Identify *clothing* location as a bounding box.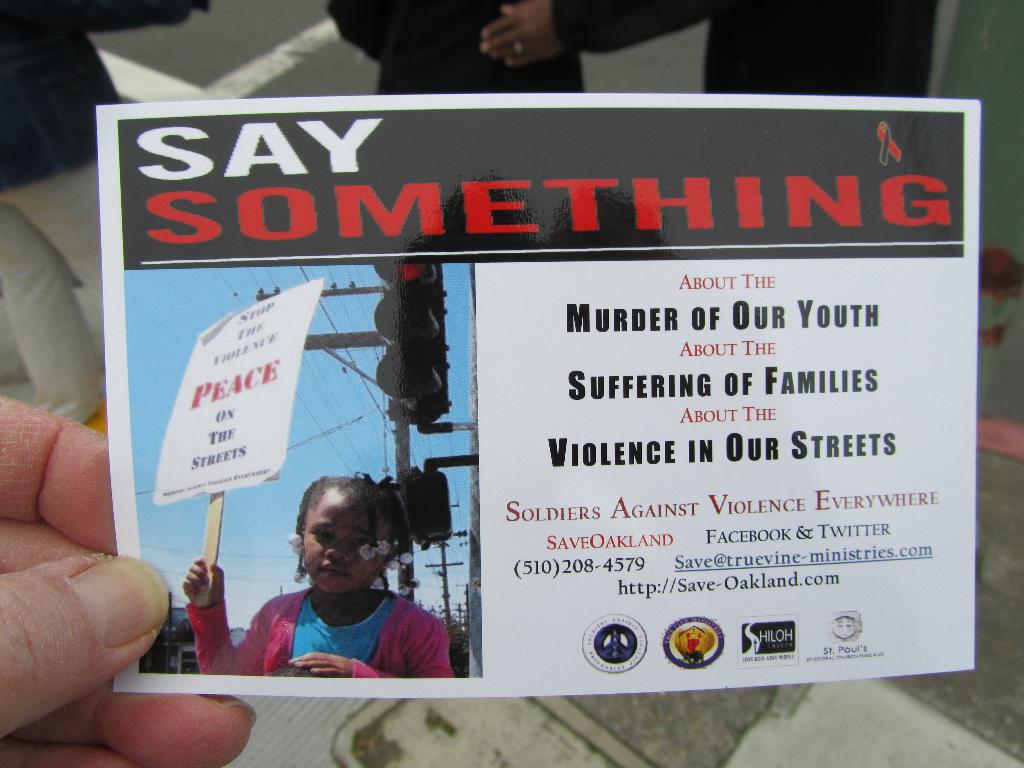
<bbox>556, 2, 948, 97</bbox>.
